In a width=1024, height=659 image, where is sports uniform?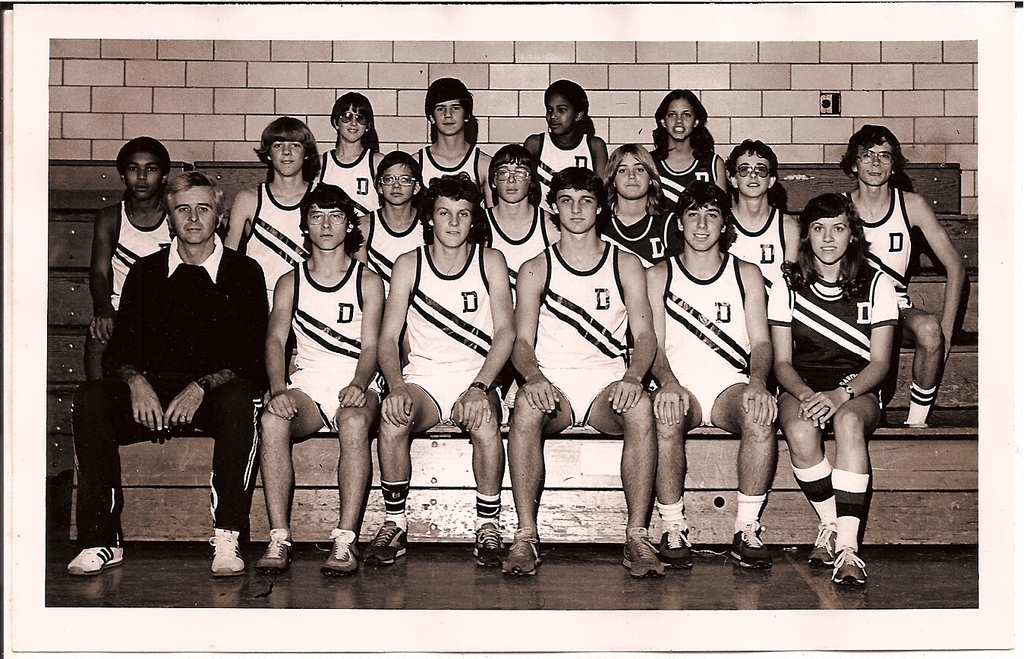
[x1=850, y1=187, x2=909, y2=314].
